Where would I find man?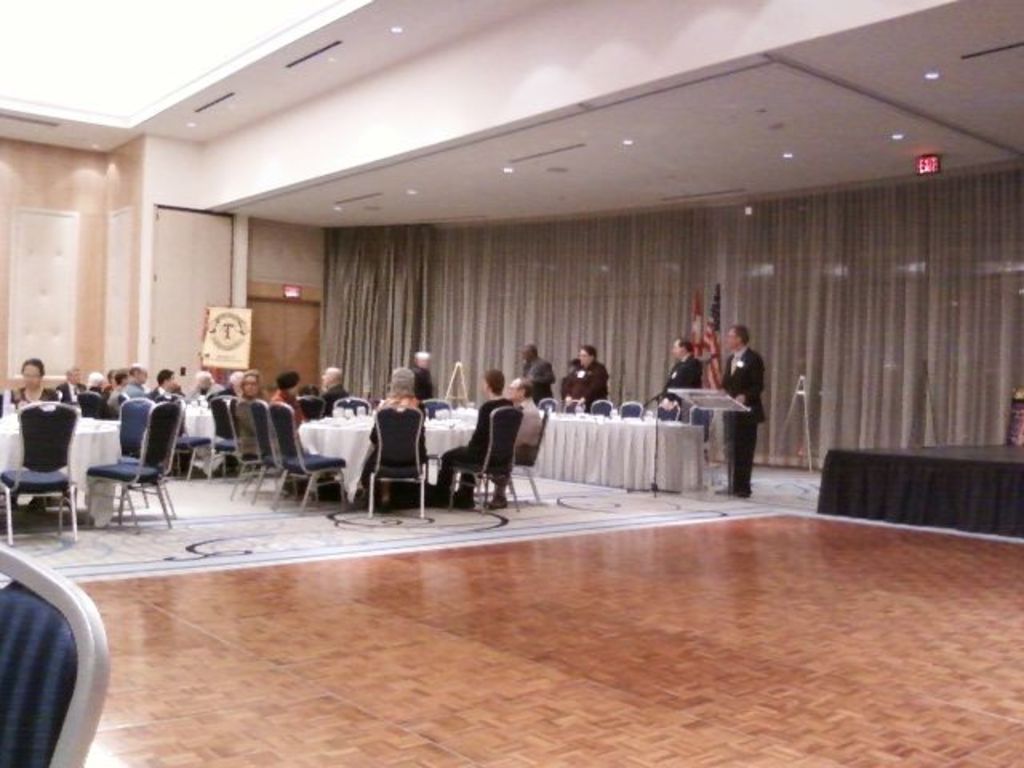
At <region>430, 368, 514, 512</region>.
